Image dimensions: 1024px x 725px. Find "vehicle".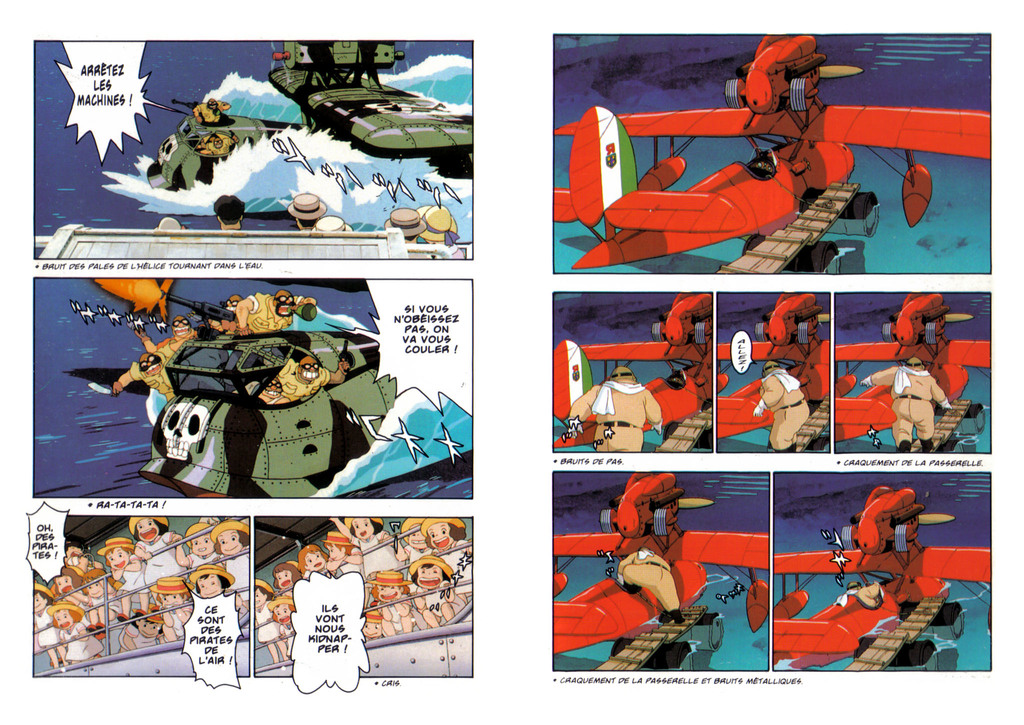
(29,511,251,678).
